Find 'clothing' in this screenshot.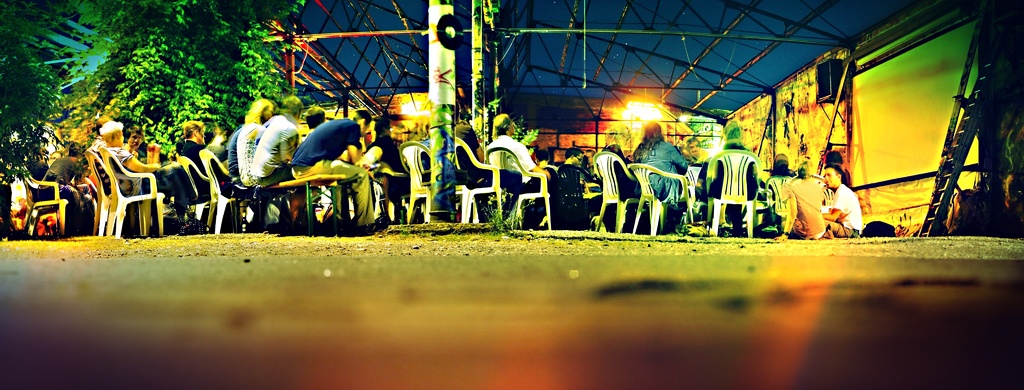
The bounding box for 'clothing' is detection(641, 141, 678, 223).
